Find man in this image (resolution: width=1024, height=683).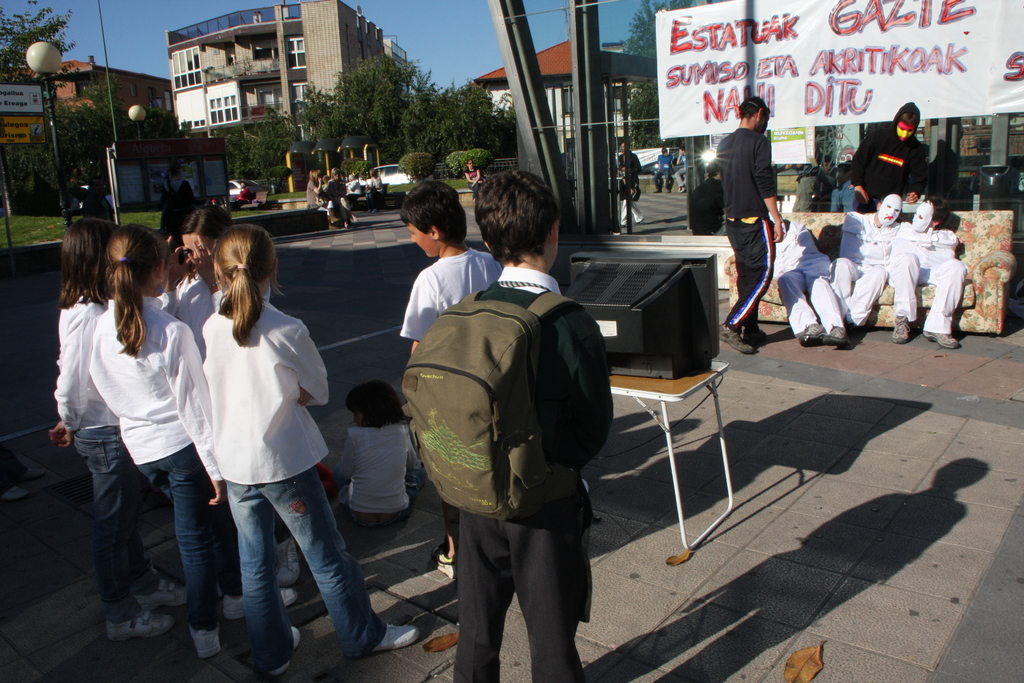
676, 147, 687, 191.
